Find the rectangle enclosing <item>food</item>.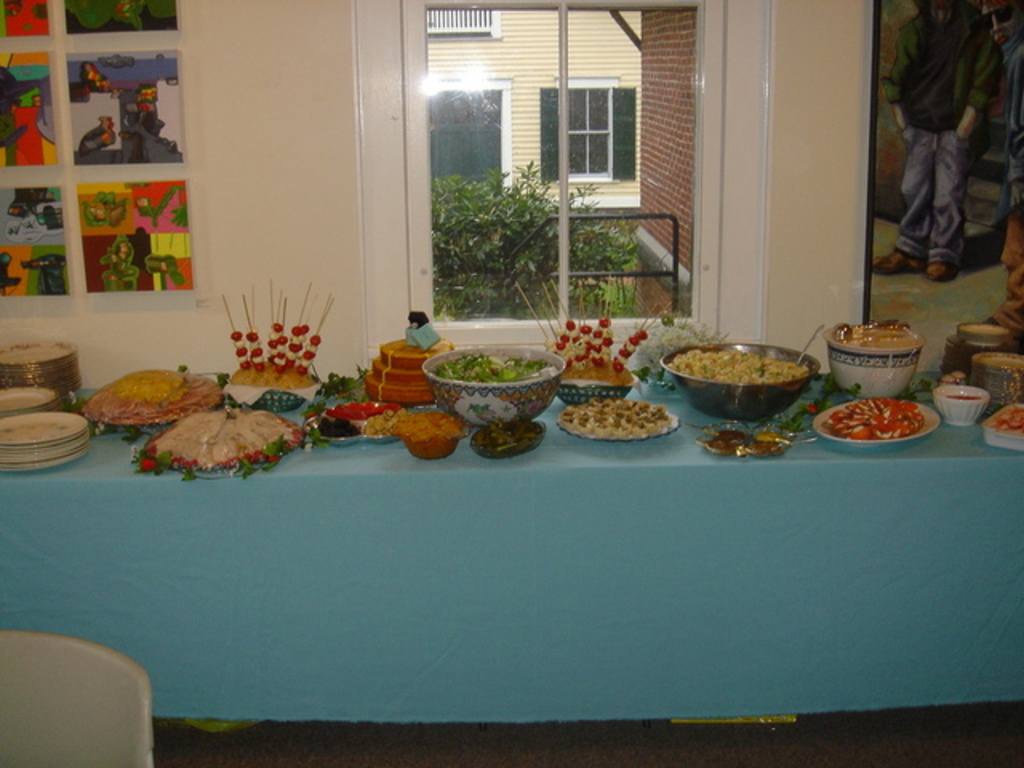
region(558, 389, 672, 445).
